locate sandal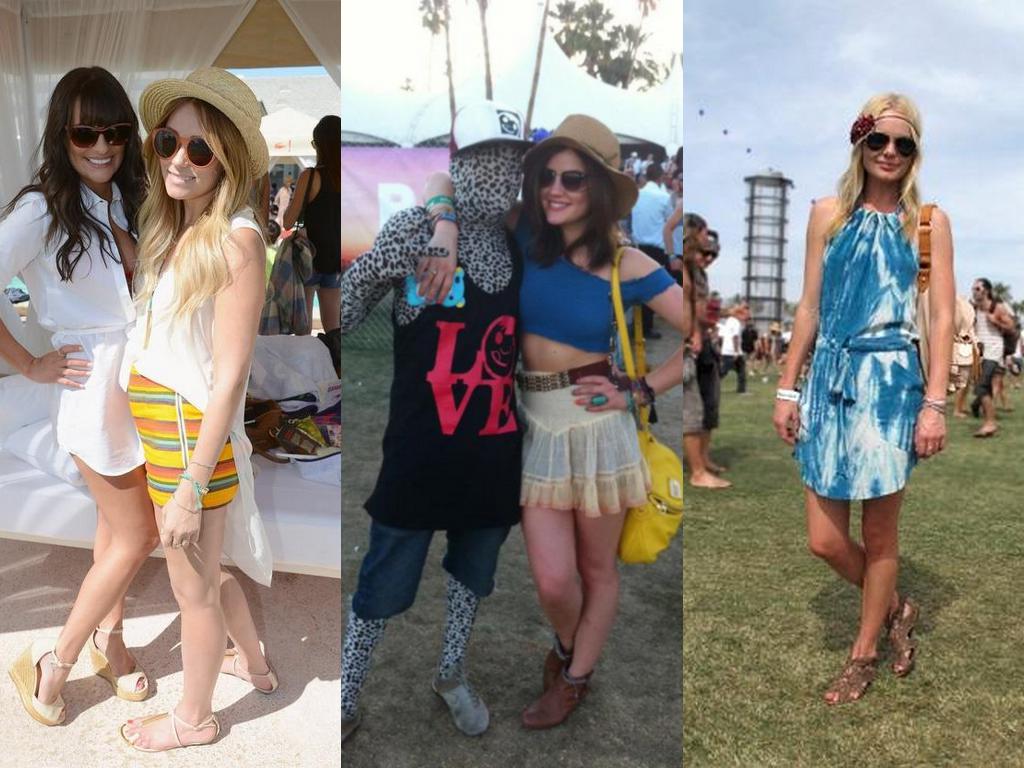
(220, 651, 282, 696)
